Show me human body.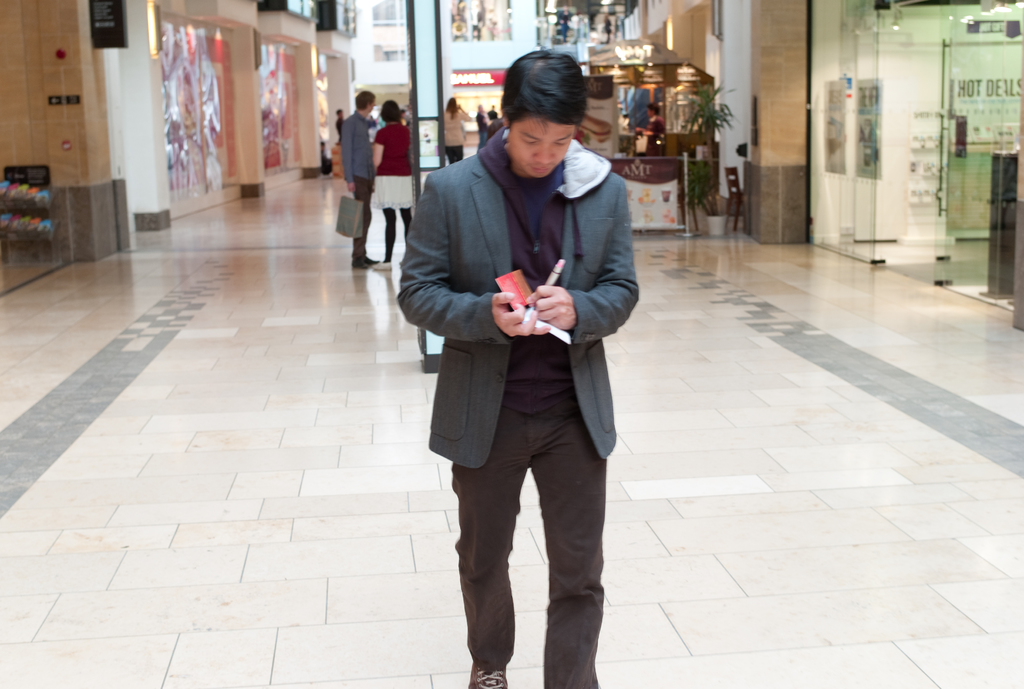
human body is here: [374, 93, 416, 272].
